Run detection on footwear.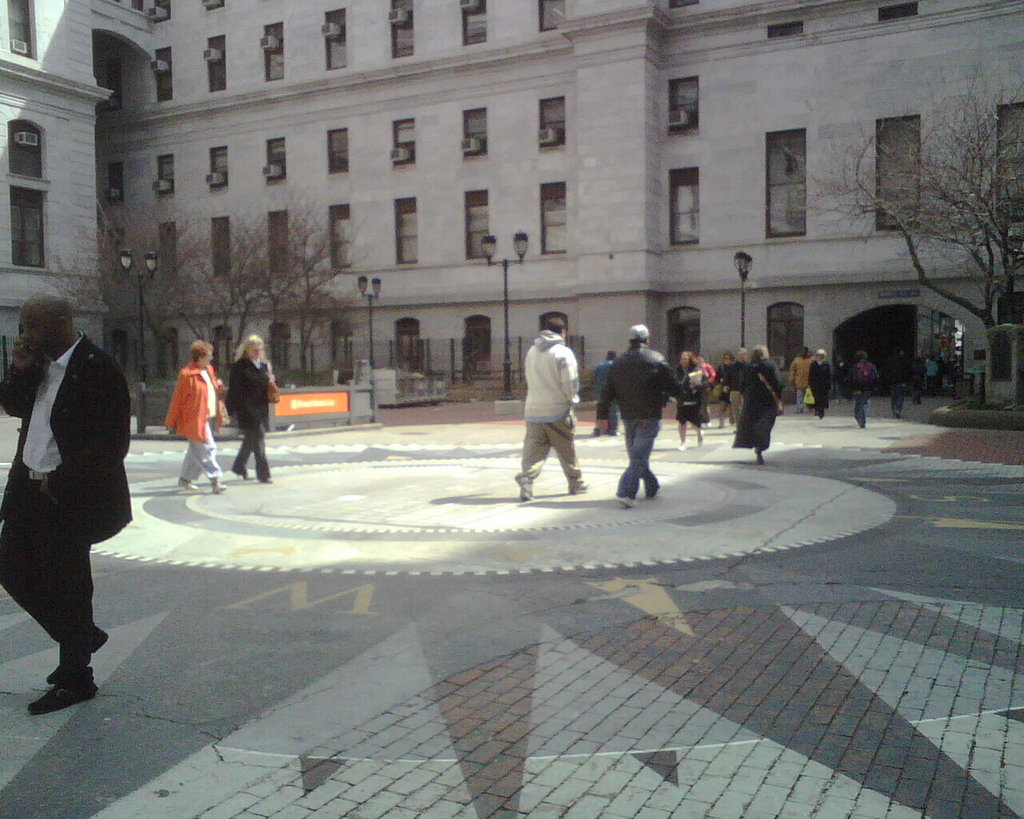
Result: bbox=(677, 444, 684, 449).
